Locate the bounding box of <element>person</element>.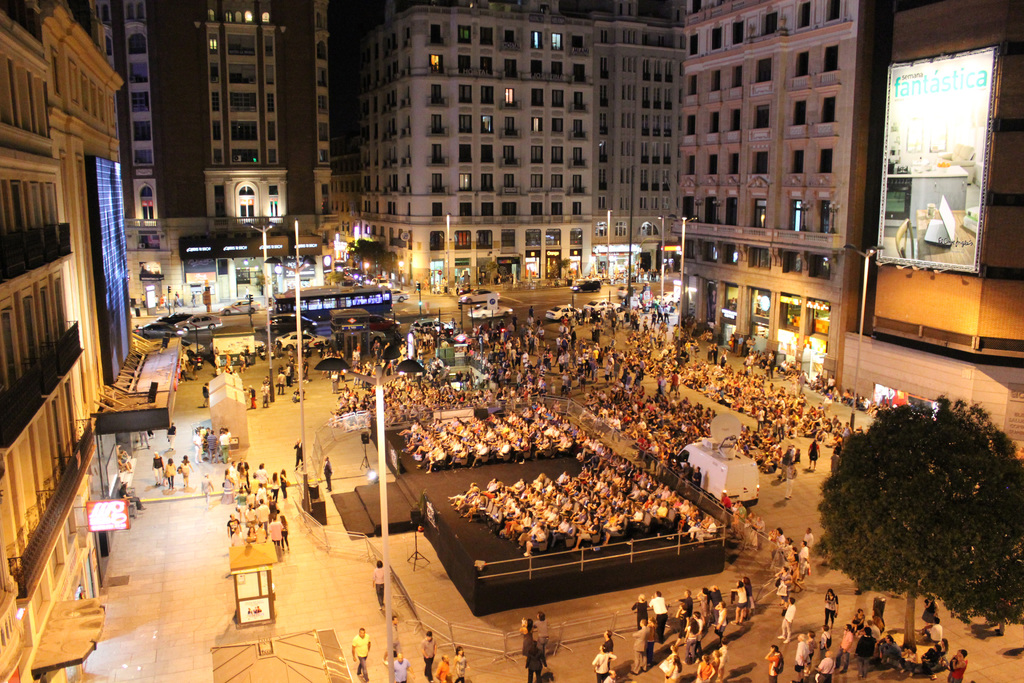
Bounding box: locate(274, 514, 299, 550).
